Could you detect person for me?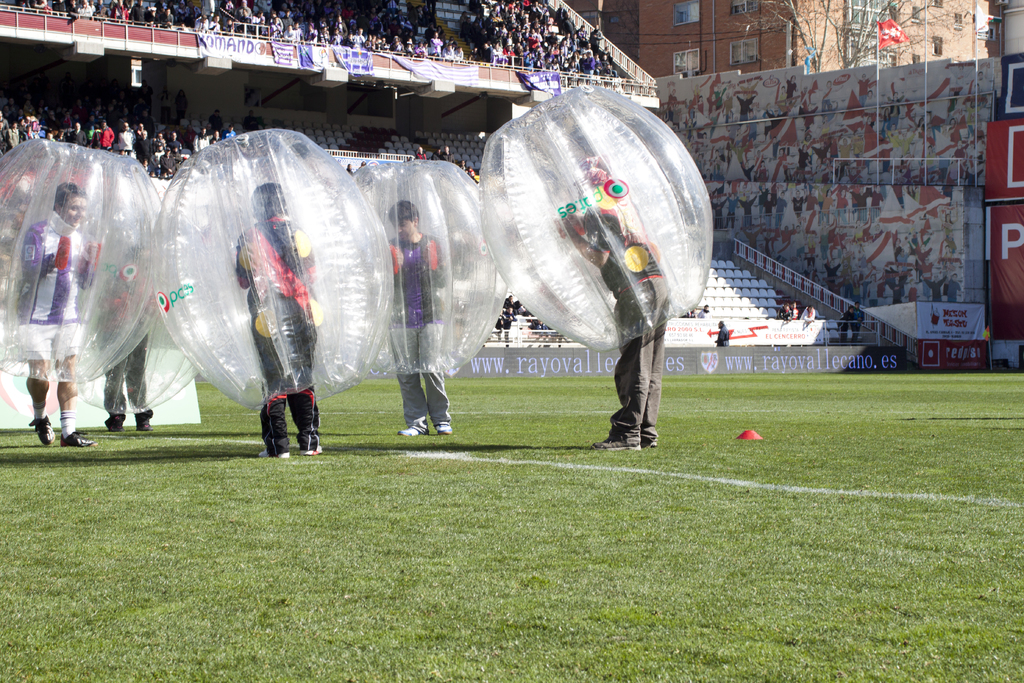
Detection result: x1=694 y1=92 x2=706 y2=114.
